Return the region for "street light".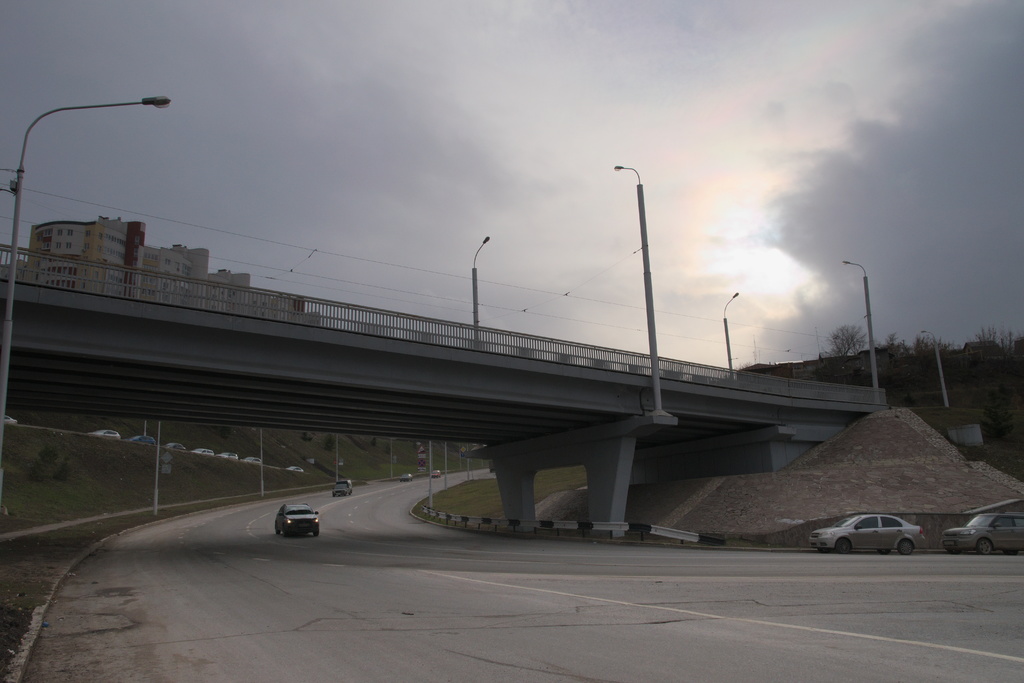
[920,332,953,411].
